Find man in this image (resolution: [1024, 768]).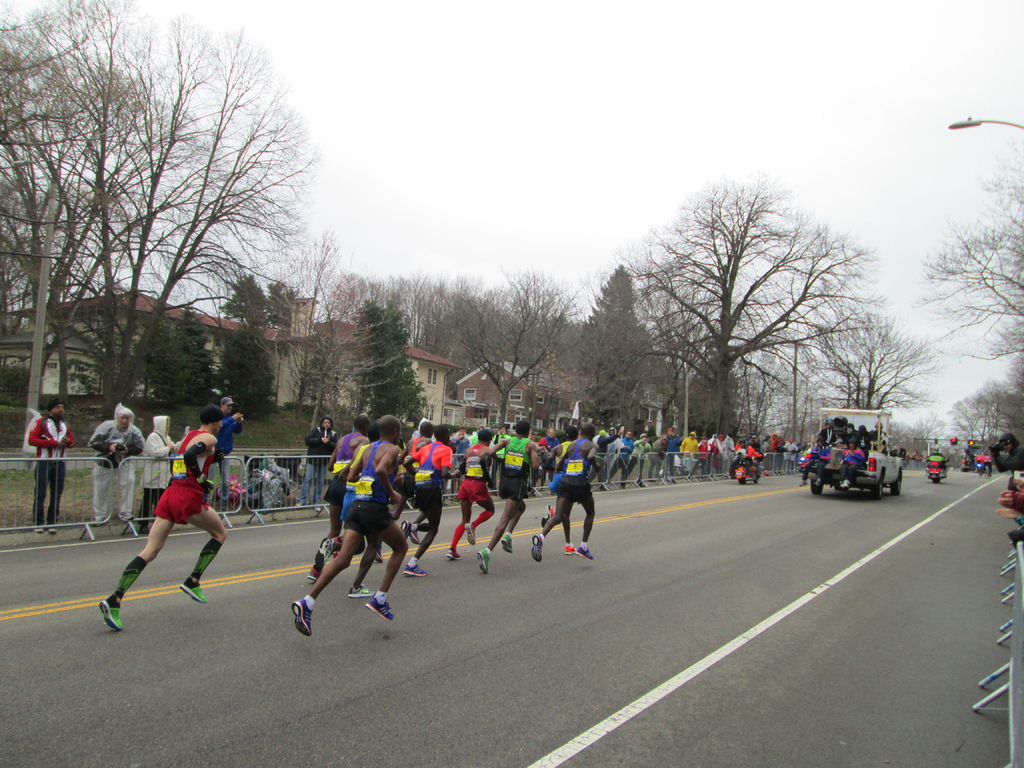
select_region(112, 416, 229, 642).
